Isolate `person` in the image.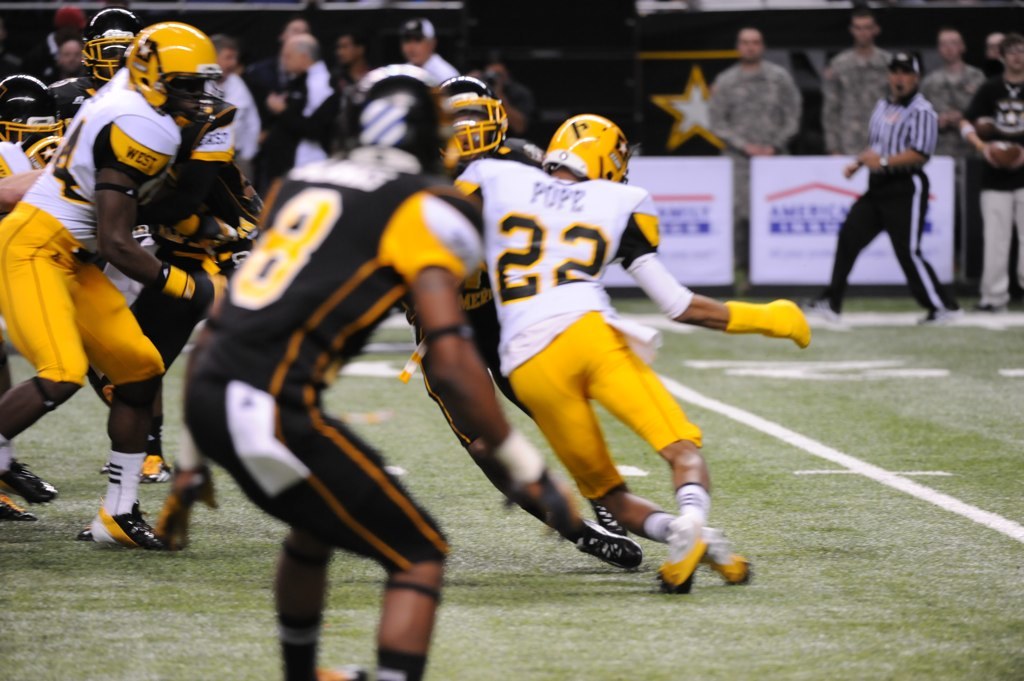
Isolated region: left=704, top=26, right=808, bottom=288.
